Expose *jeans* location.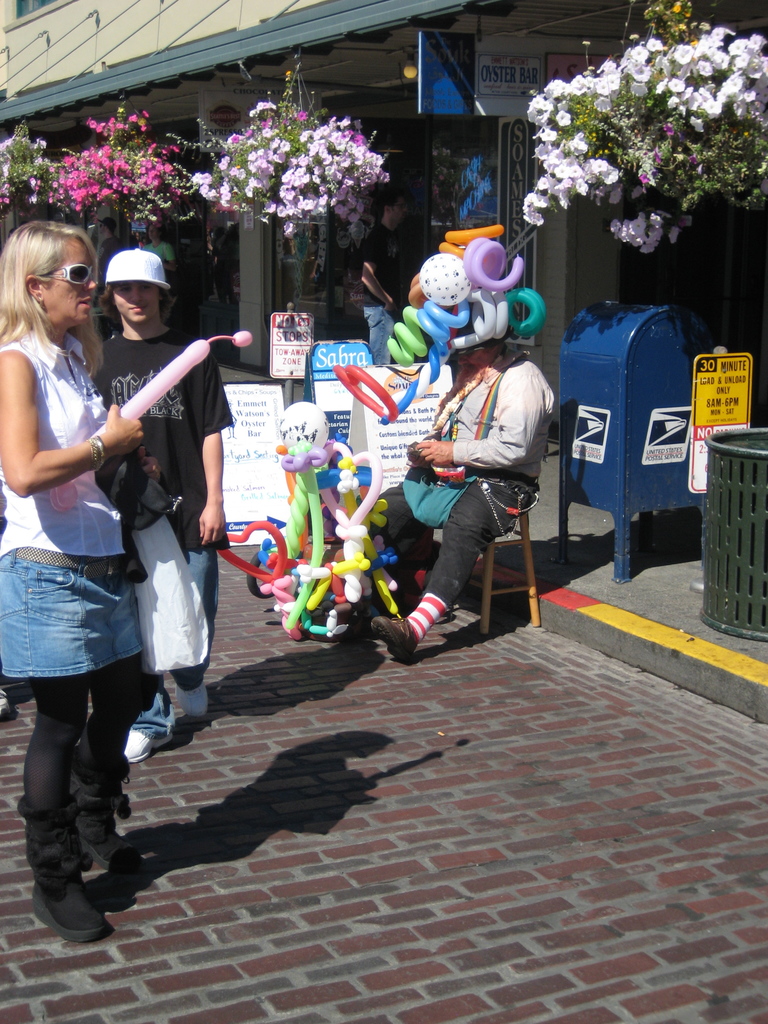
Exposed at bbox=[131, 547, 219, 735].
